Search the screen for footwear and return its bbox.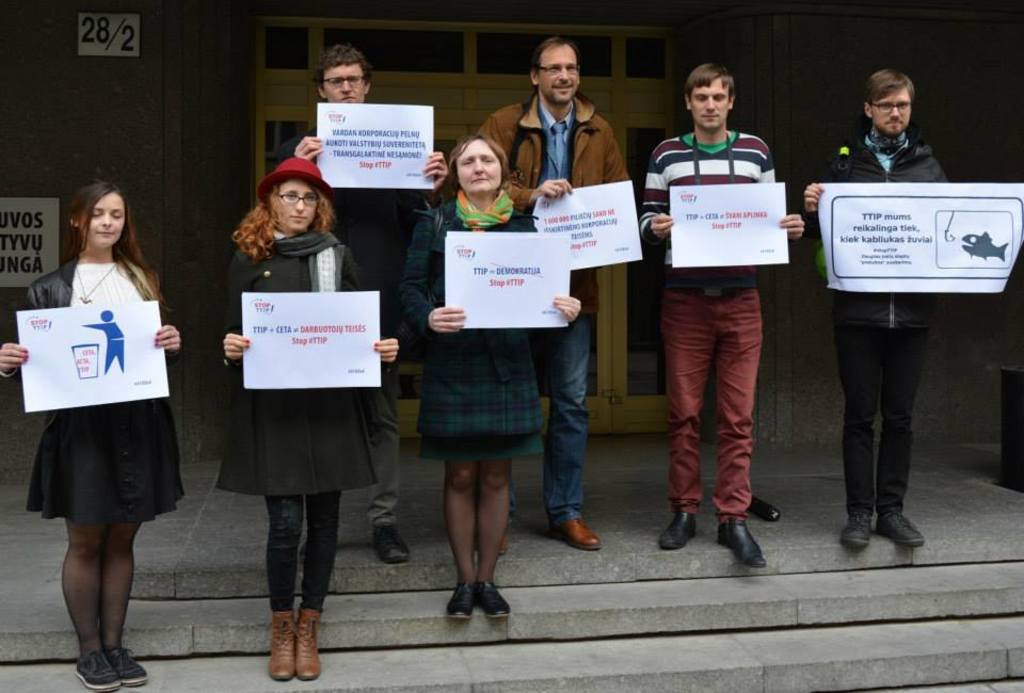
Found: detection(549, 512, 607, 550).
